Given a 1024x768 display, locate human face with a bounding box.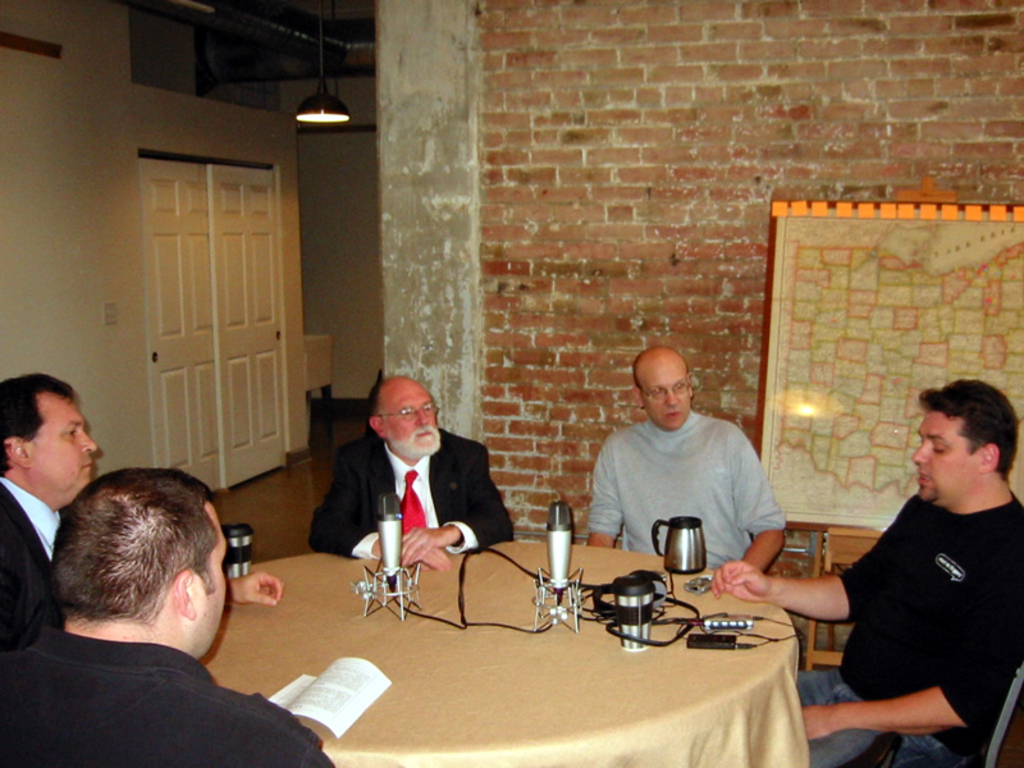
Located: [27, 393, 99, 492].
